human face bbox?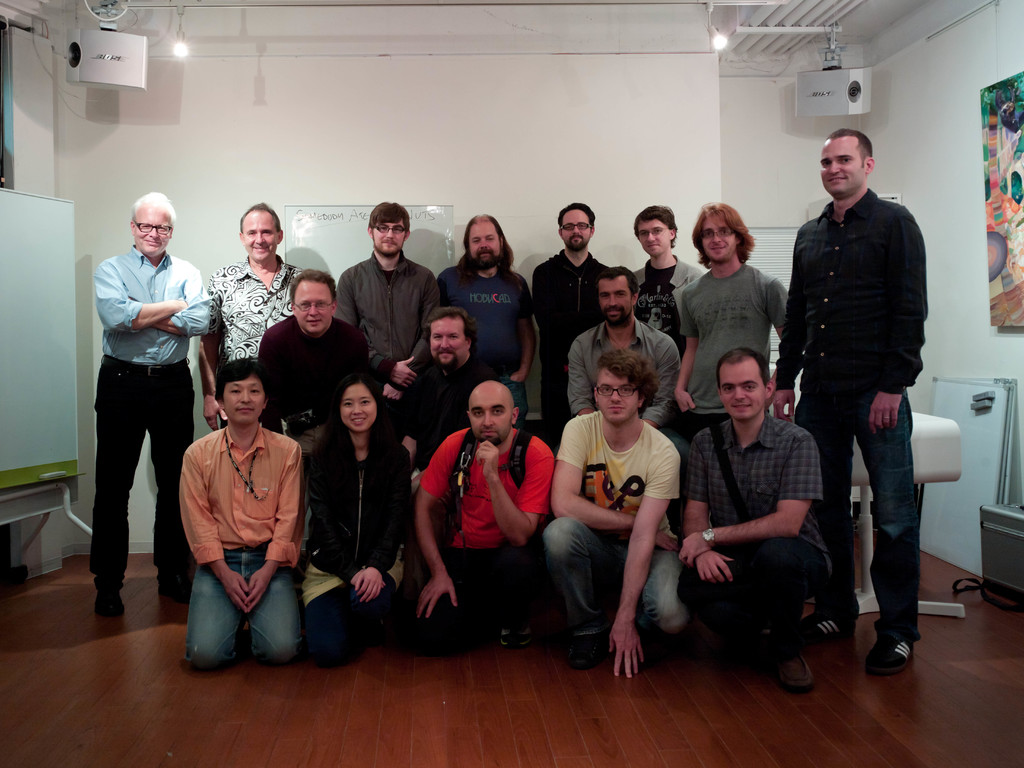
(431,316,467,368)
